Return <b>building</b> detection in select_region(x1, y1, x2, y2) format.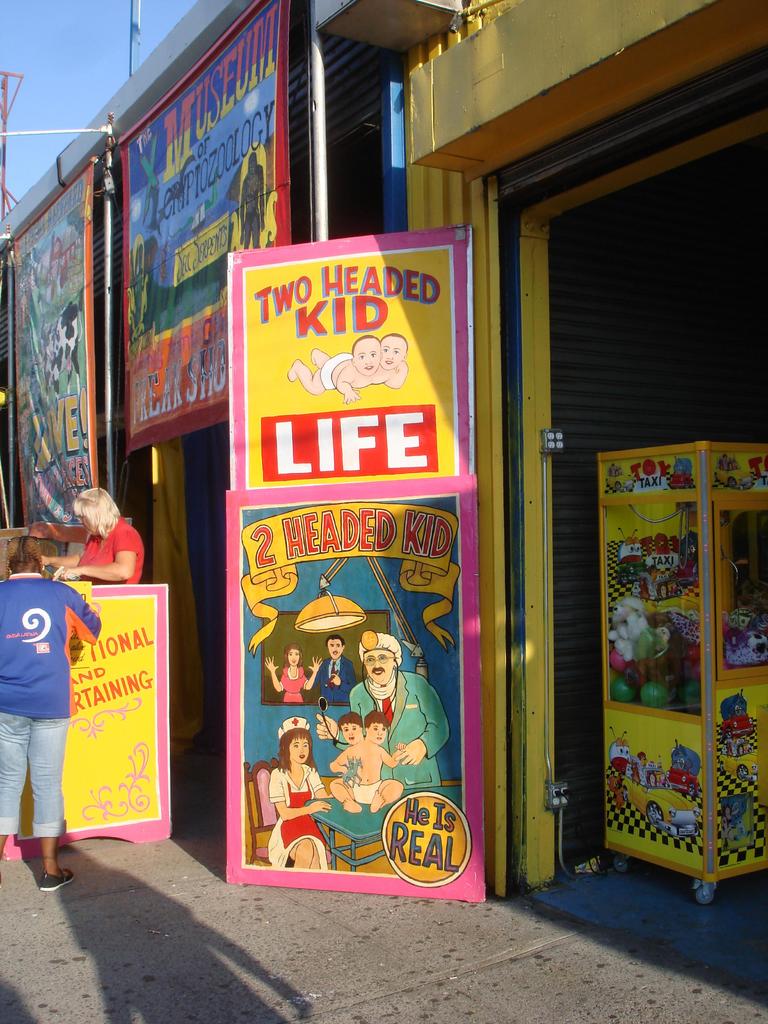
select_region(0, 0, 767, 913).
